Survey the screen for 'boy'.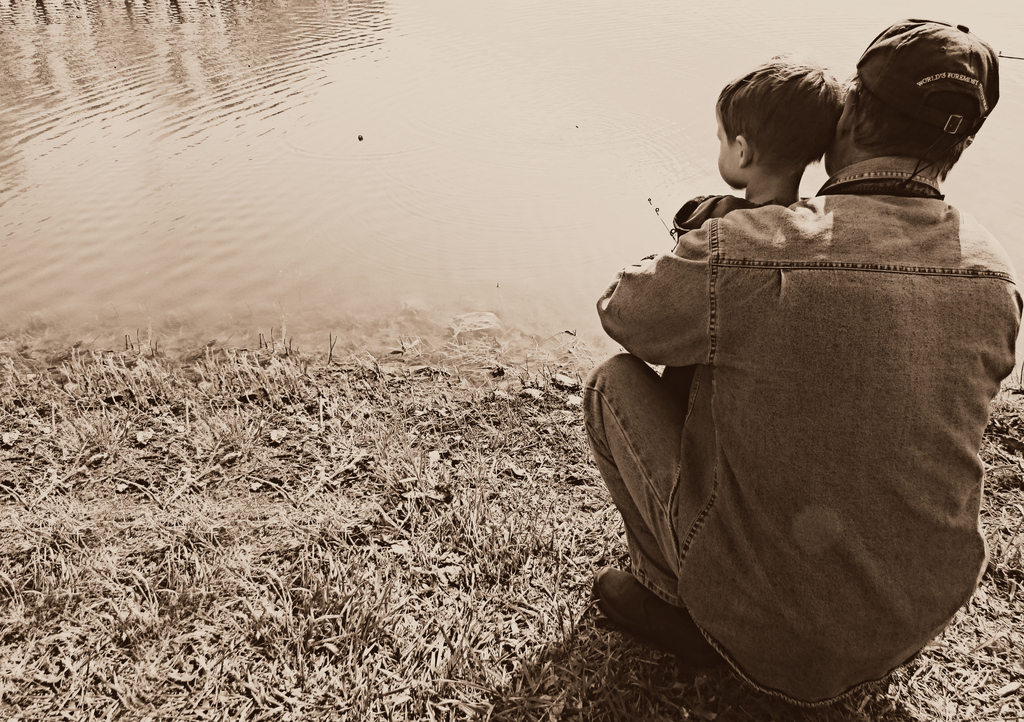
Survey found: bbox=[673, 53, 844, 406].
